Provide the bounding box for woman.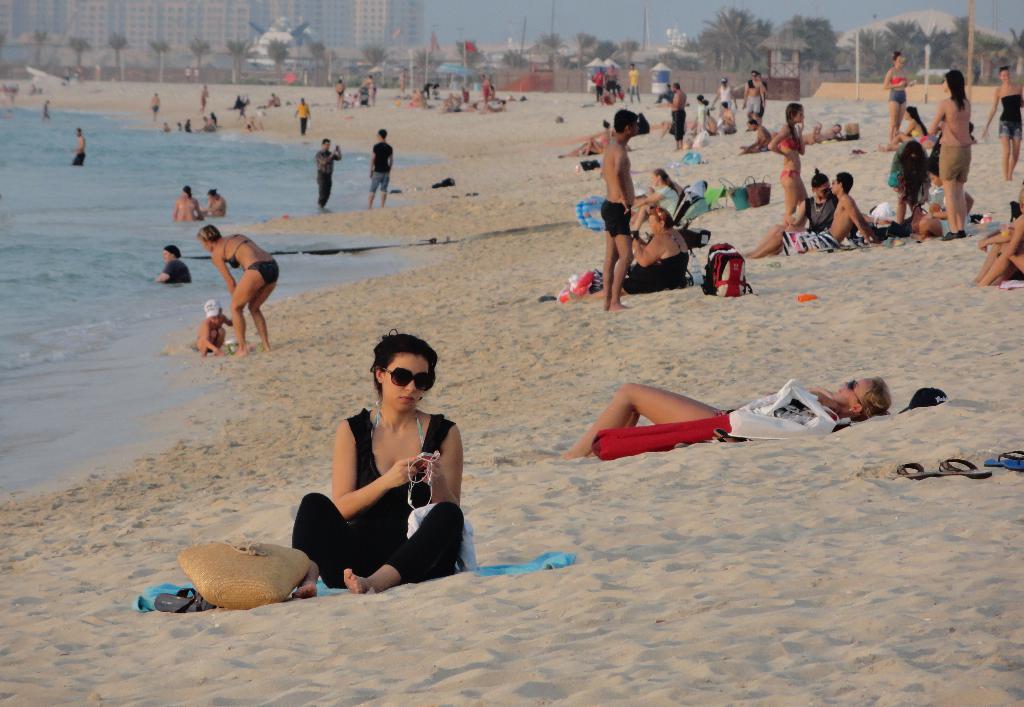
x1=764, y1=102, x2=808, y2=224.
